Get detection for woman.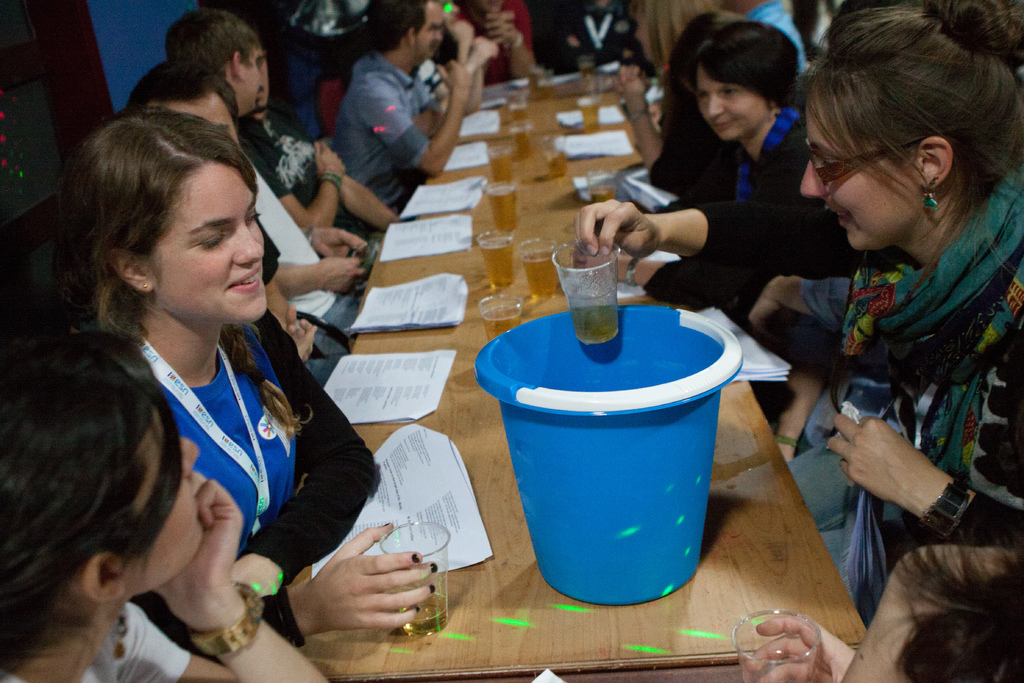
Detection: <bbox>573, 15, 910, 377</bbox>.
